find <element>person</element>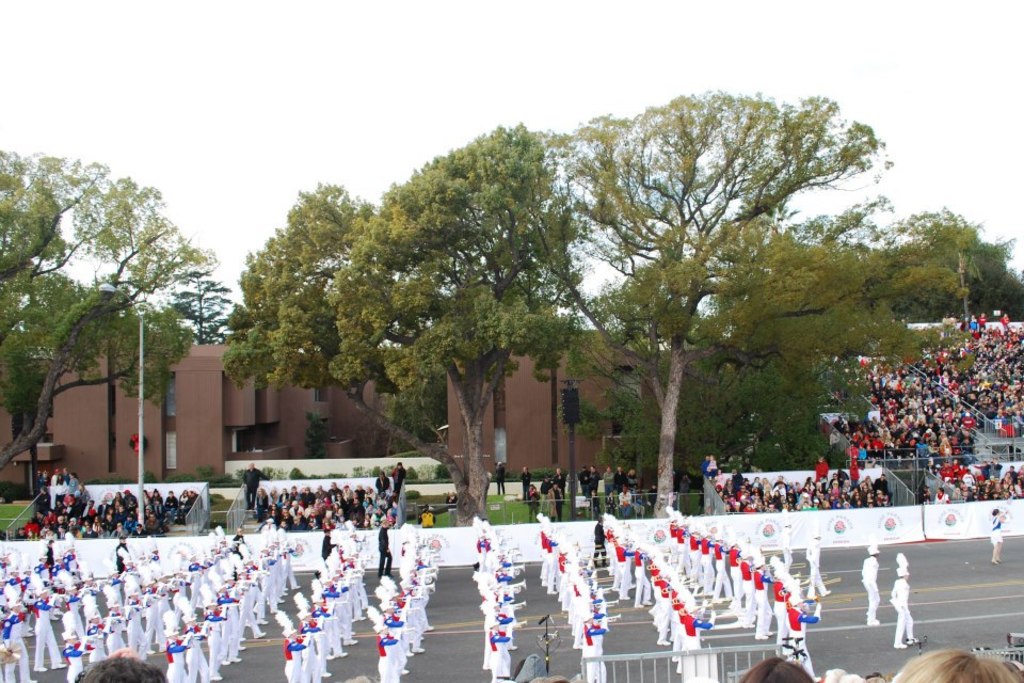
(781, 521, 799, 570)
